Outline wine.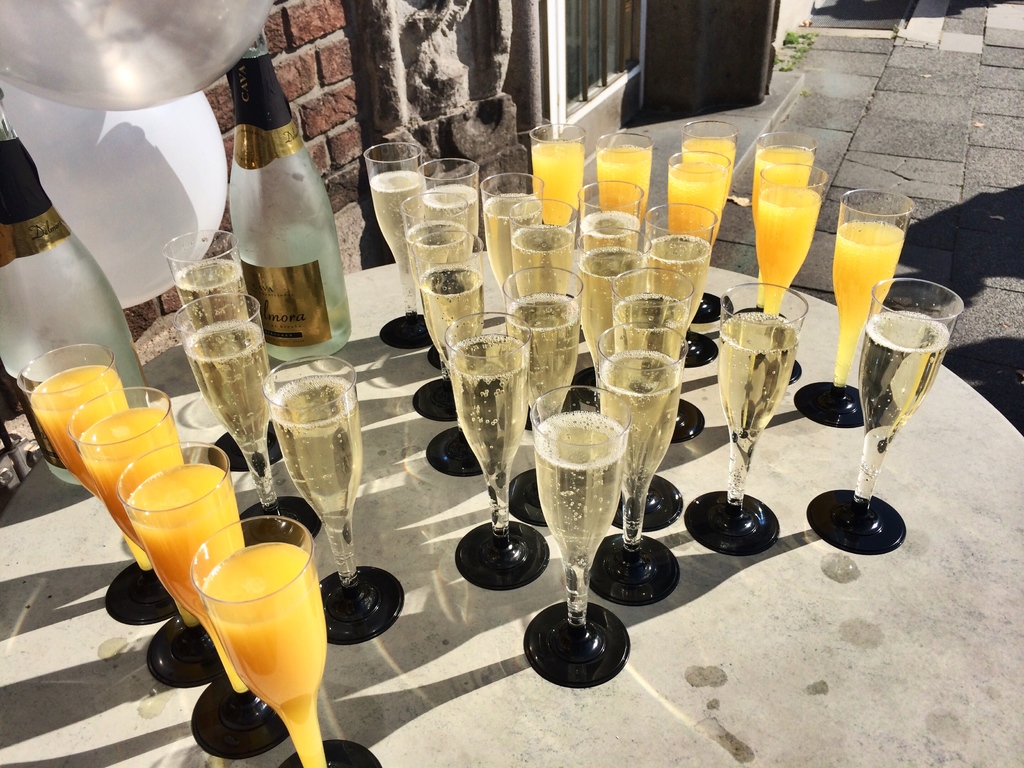
Outline: bbox=(866, 308, 952, 506).
